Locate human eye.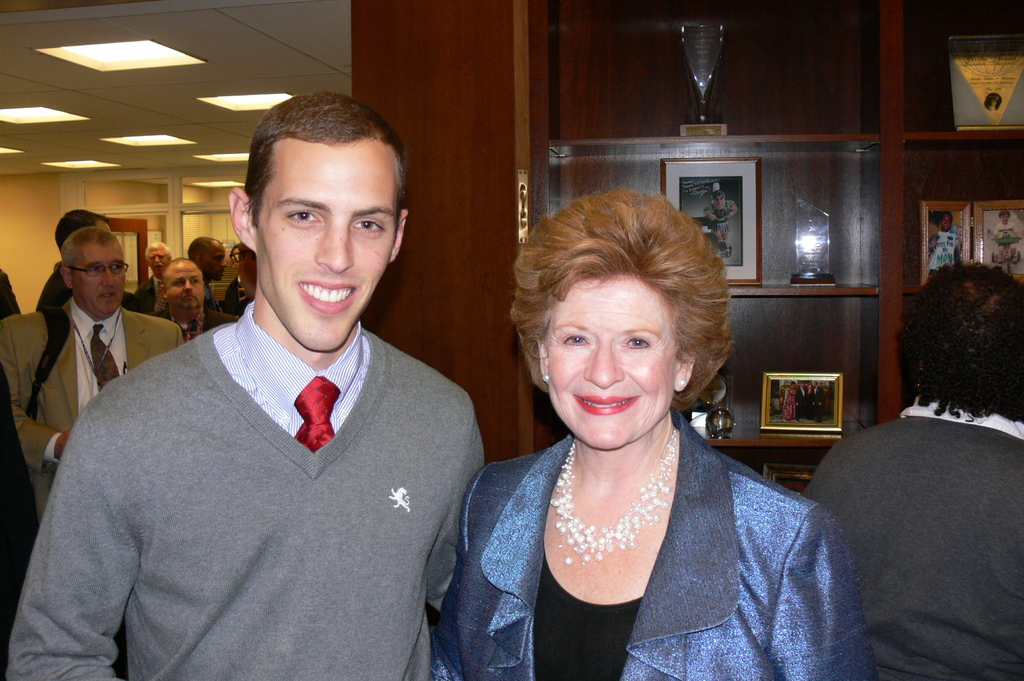
Bounding box: {"x1": 188, "y1": 277, "x2": 198, "y2": 284}.
